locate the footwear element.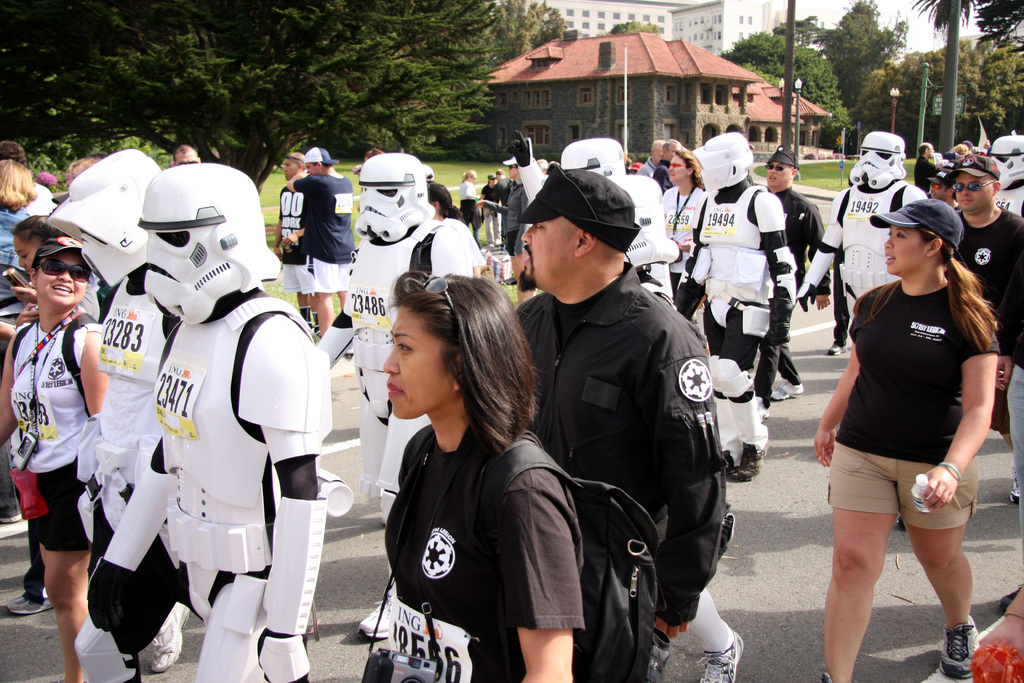
Element bbox: l=135, t=603, r=186, b=677.
